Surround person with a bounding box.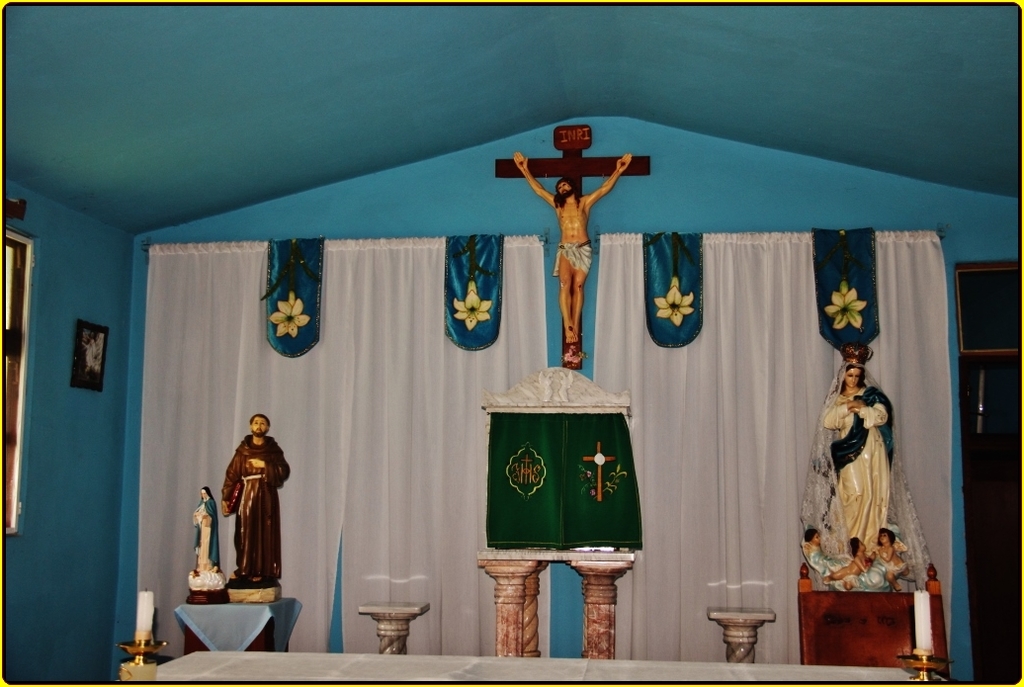
193,487,216,575.
